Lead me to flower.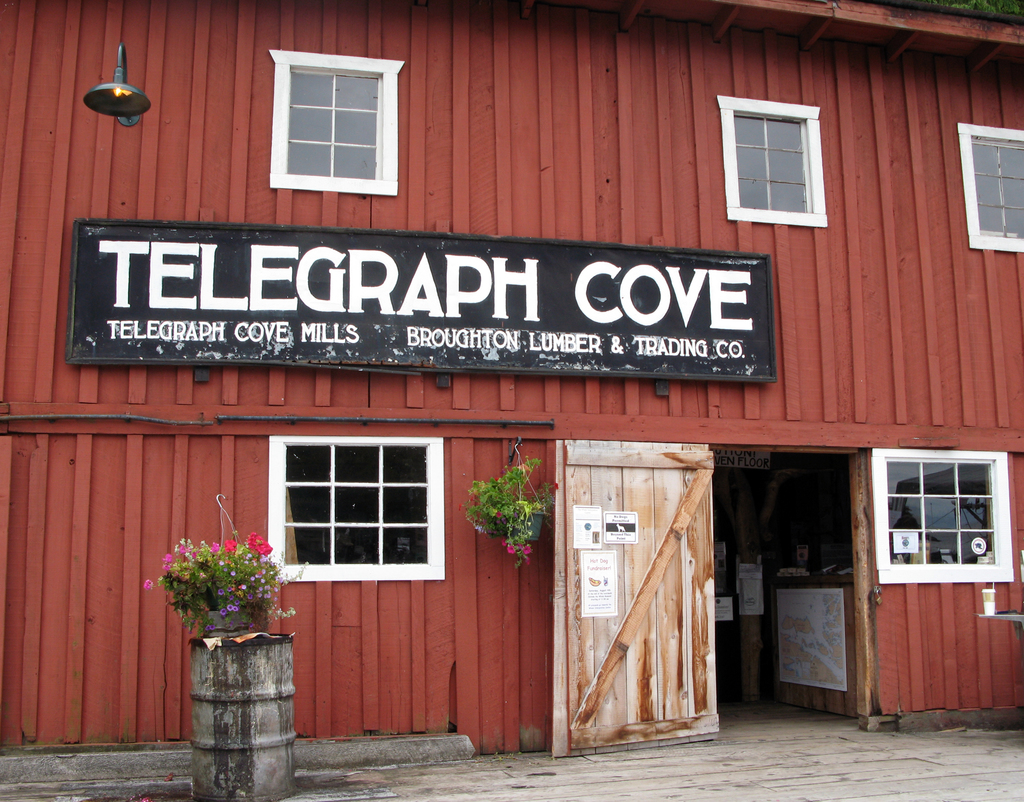
Lead to [506,546,517,553].
